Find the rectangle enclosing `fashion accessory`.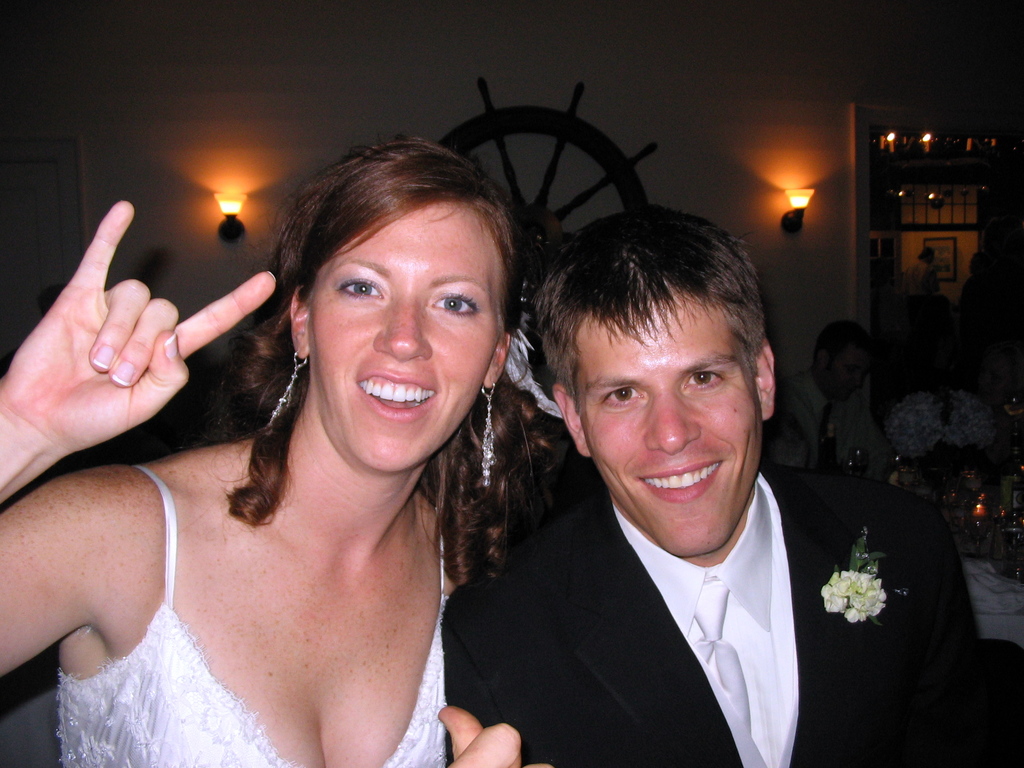
crop(269, 351, 314, 421).
